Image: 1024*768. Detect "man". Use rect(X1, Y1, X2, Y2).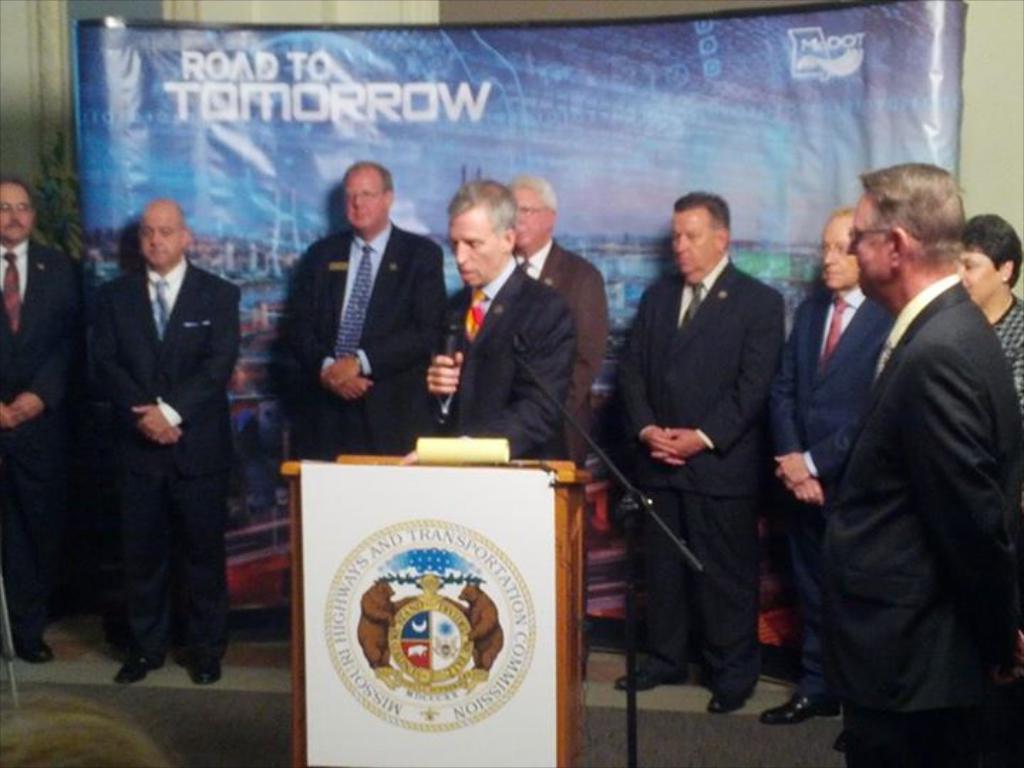
rect(765, 208, 893, 725).
